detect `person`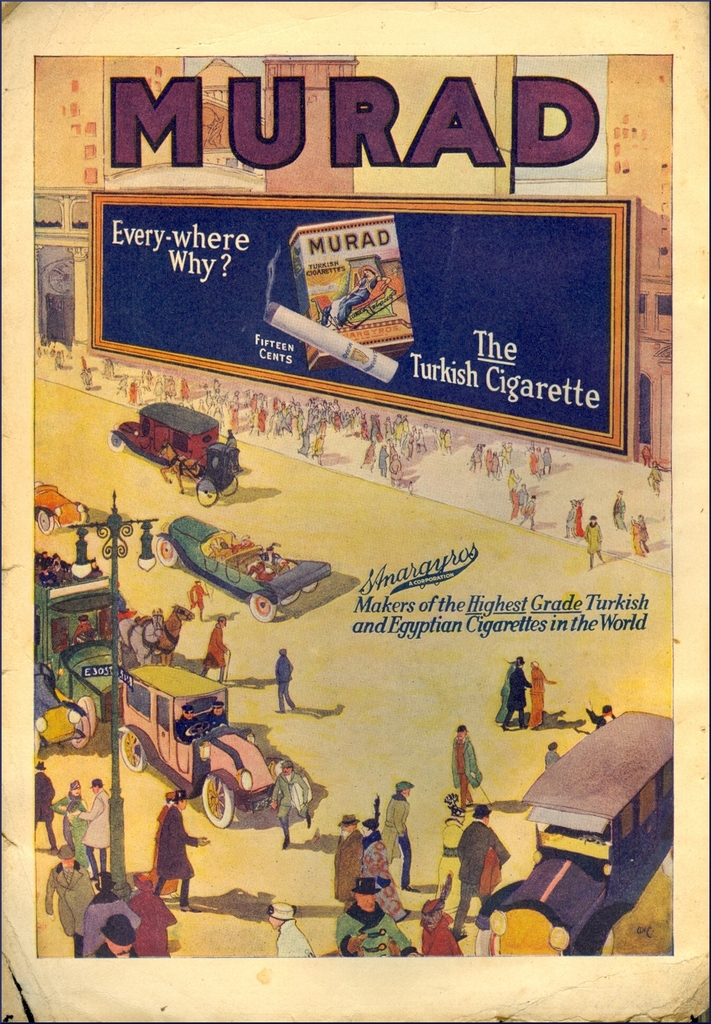
bbox=(449, 724, 477, 817)
